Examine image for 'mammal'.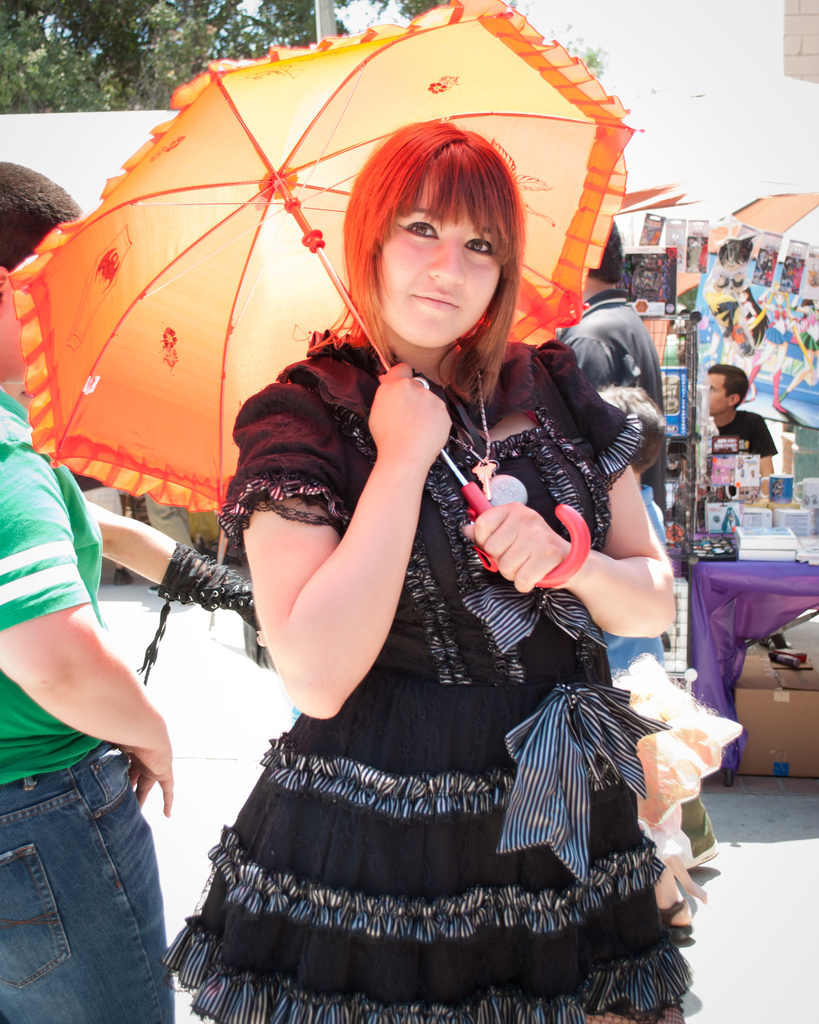
Examination result: bbox(603, 388, 696, 934).
